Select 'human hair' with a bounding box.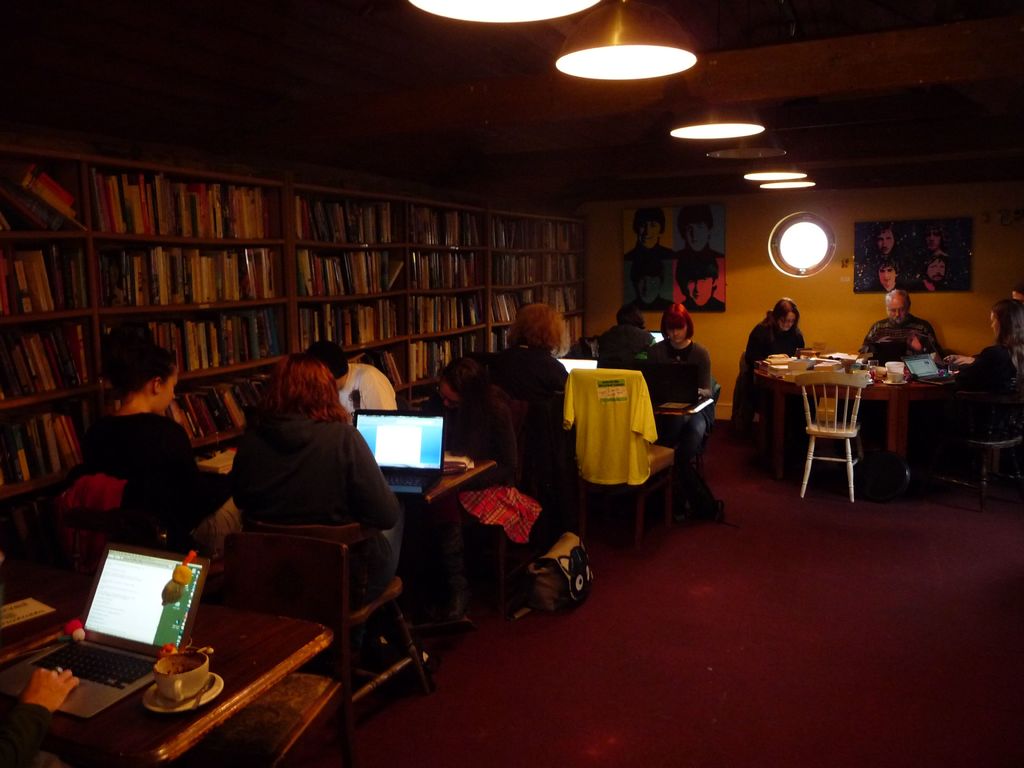
632,209,666,233.
